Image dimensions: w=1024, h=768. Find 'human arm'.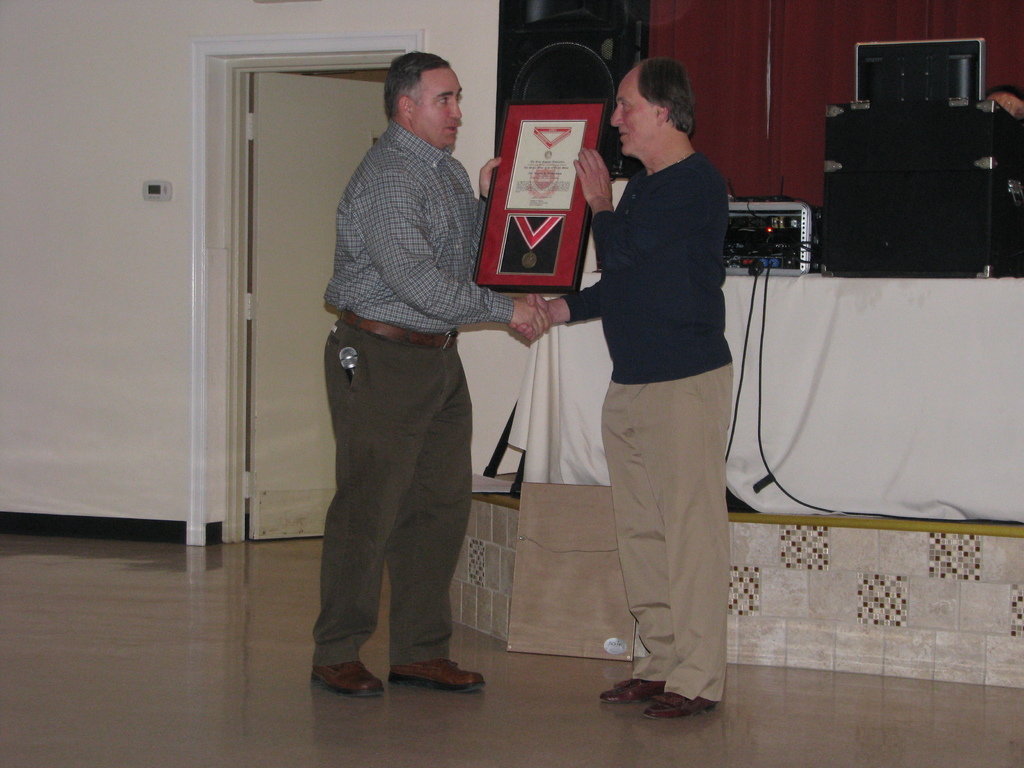
region(502, 278, 599, 341).
